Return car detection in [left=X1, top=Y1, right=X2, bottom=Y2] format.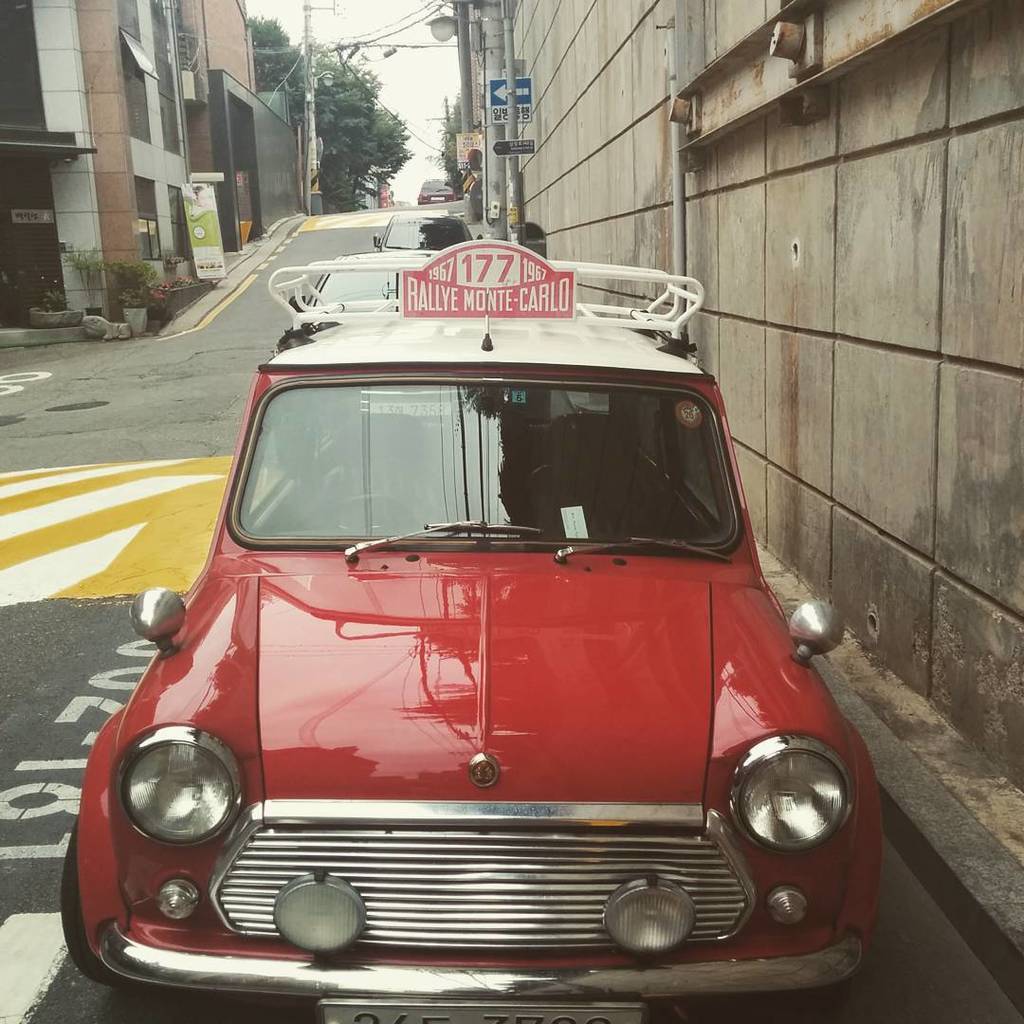
[left=57, top=258, right=905, bottom=1023].
